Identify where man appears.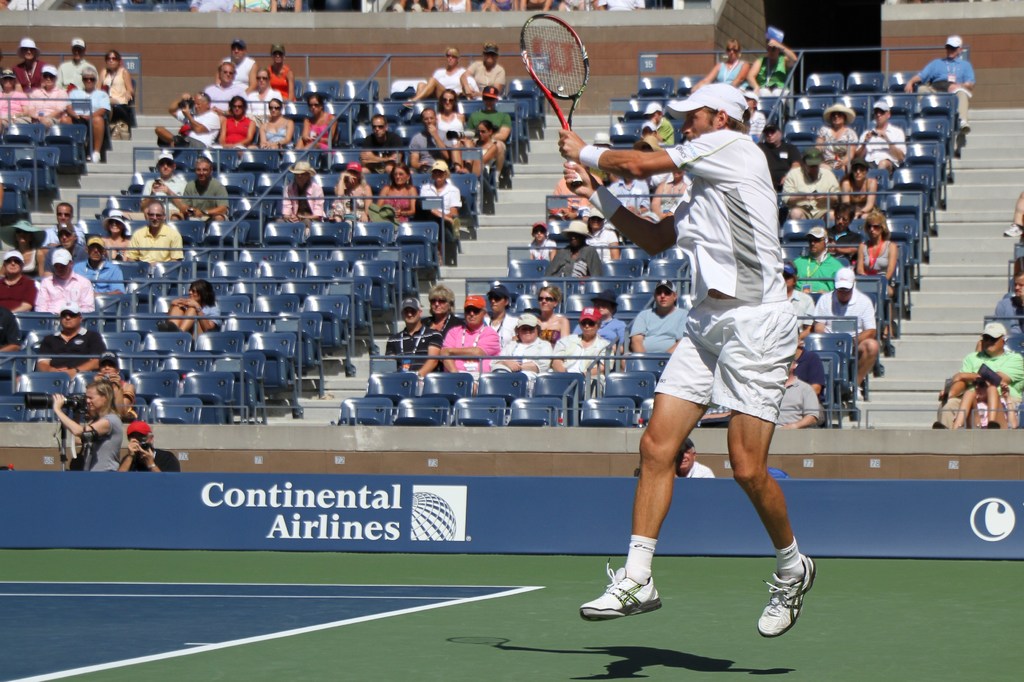
Appears at (x1=67, y1=67, x2=111, y2=169).
